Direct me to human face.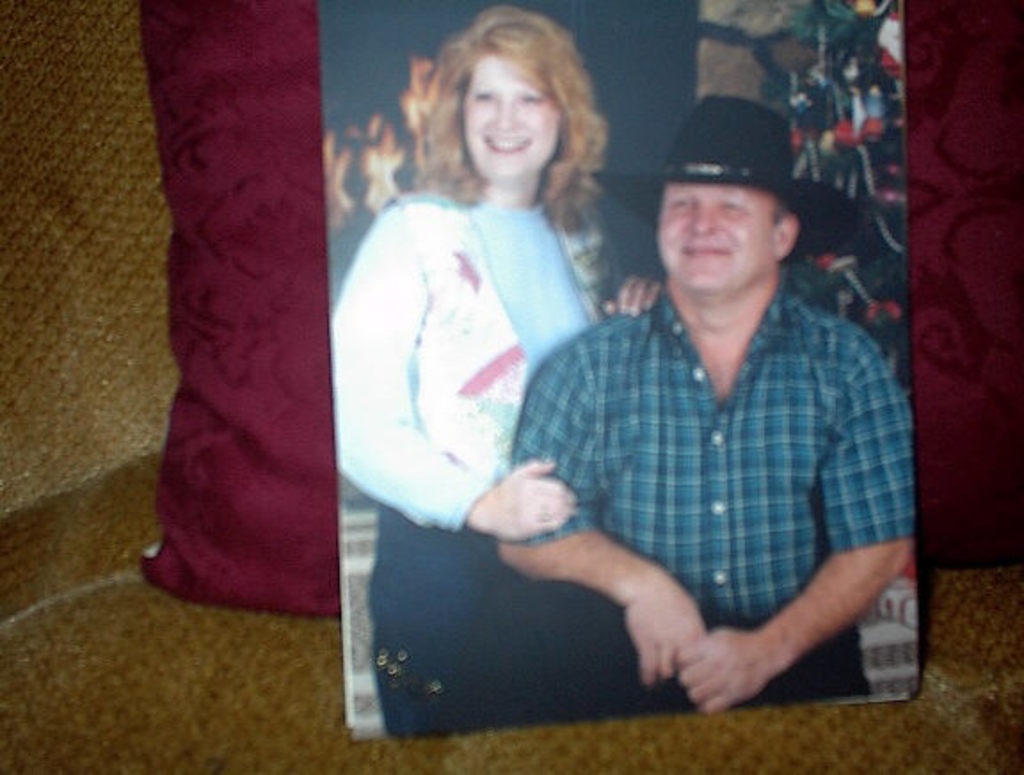
Direction: pyautogui.locateOnScreen(460, 59, 558, 180).
